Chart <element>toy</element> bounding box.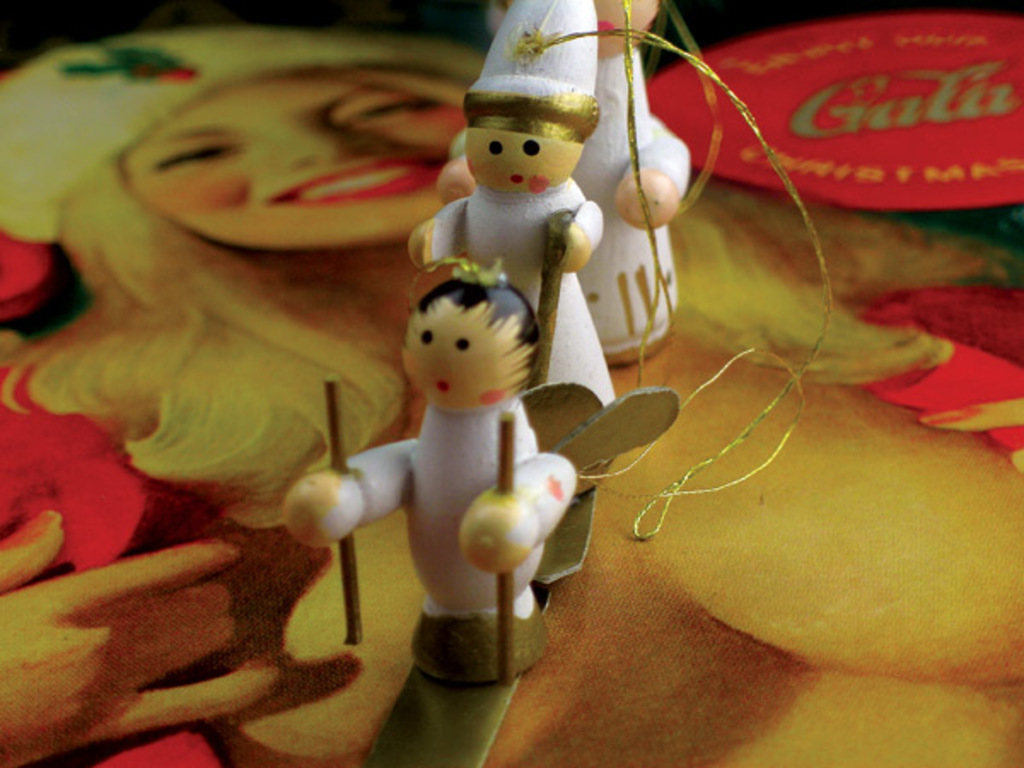
Charted: bbox=[428, 0, 693, 365].
